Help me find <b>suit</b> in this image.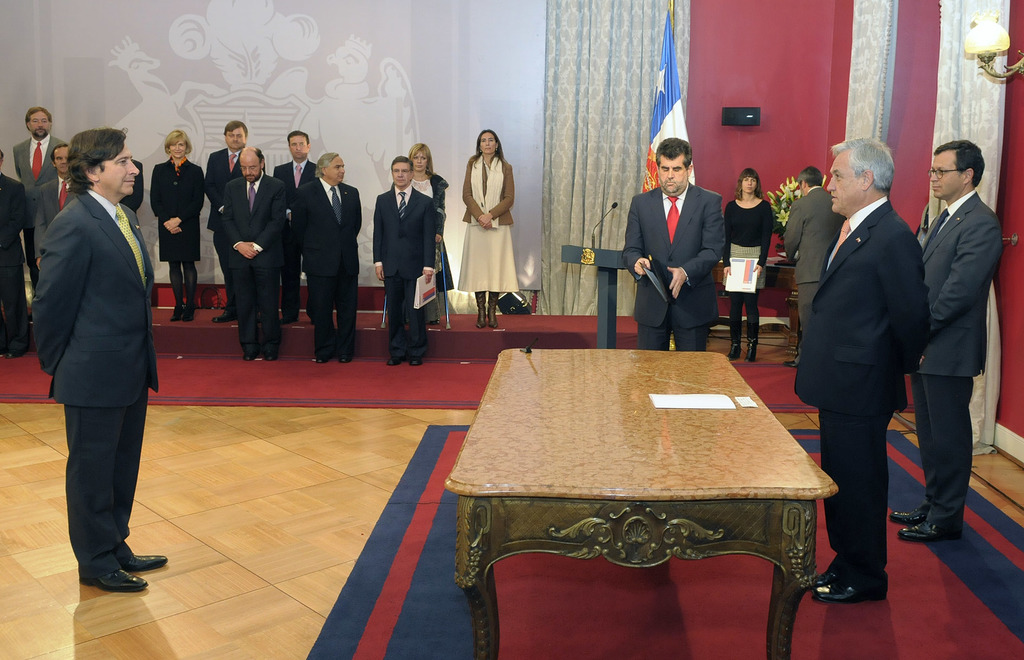
Found it: [794,193,932,586].
